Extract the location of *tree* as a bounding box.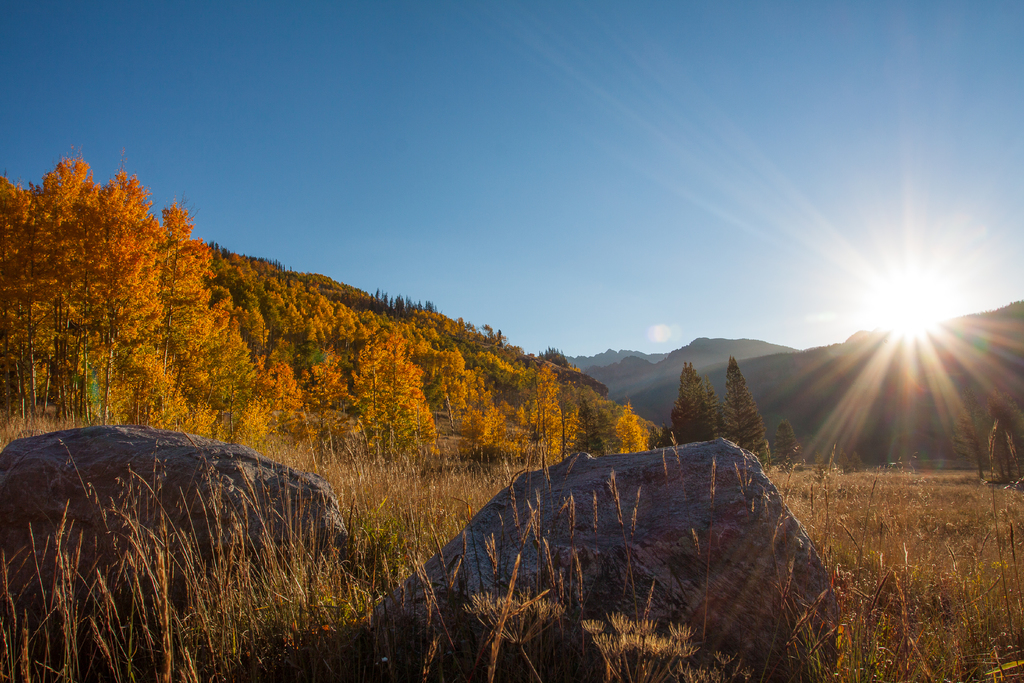
x1=715, y1=357, x2=772, y2=465.
